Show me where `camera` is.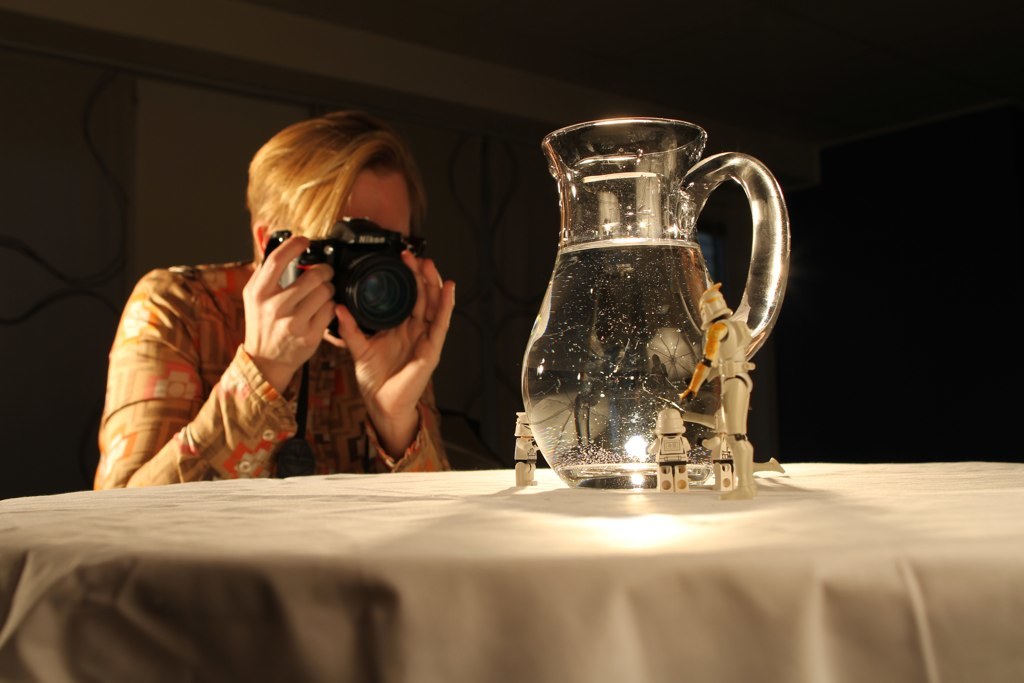
`camera` is at x1=262 y1=210 x2=435 y2=334.
